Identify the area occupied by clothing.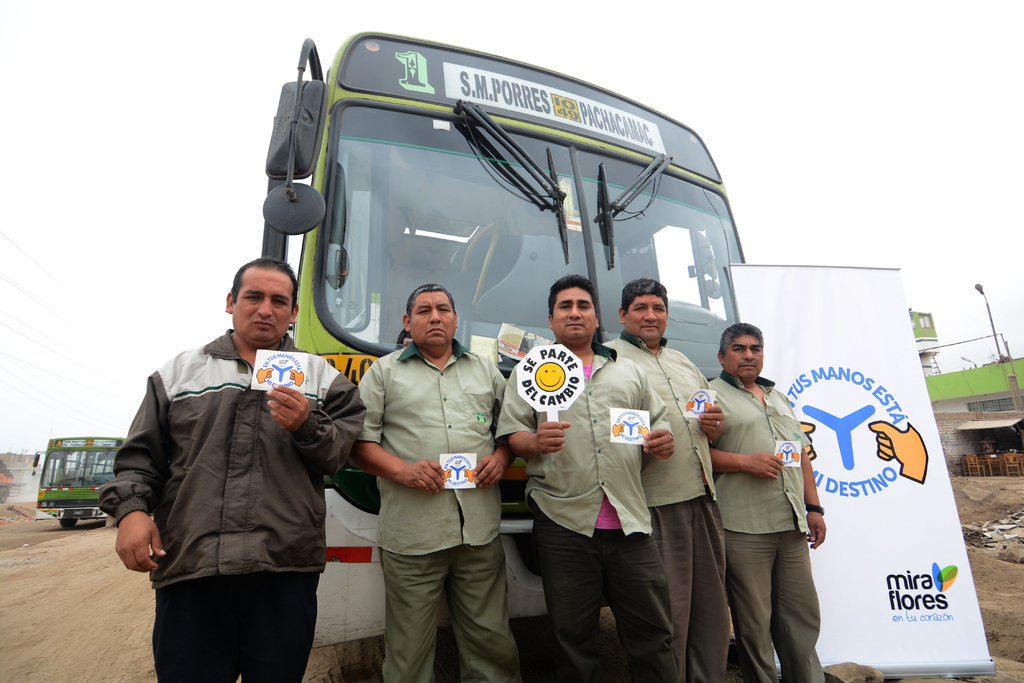
Area: bbox(700, 374, 826, 682).
